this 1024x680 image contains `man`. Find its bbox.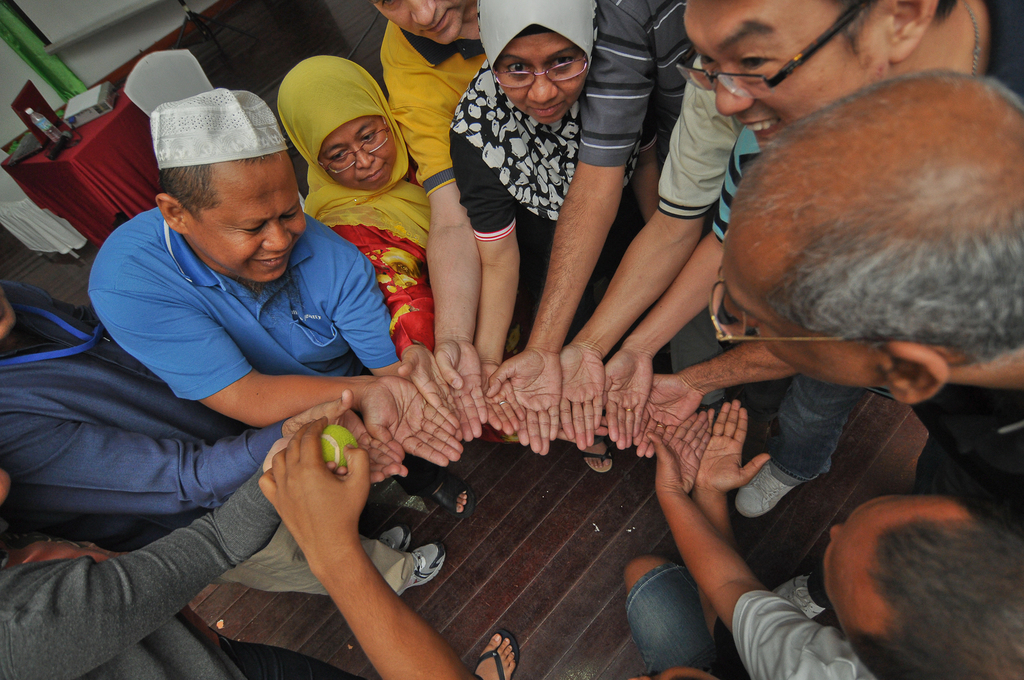
select_region(0, 464, 271, 679).
